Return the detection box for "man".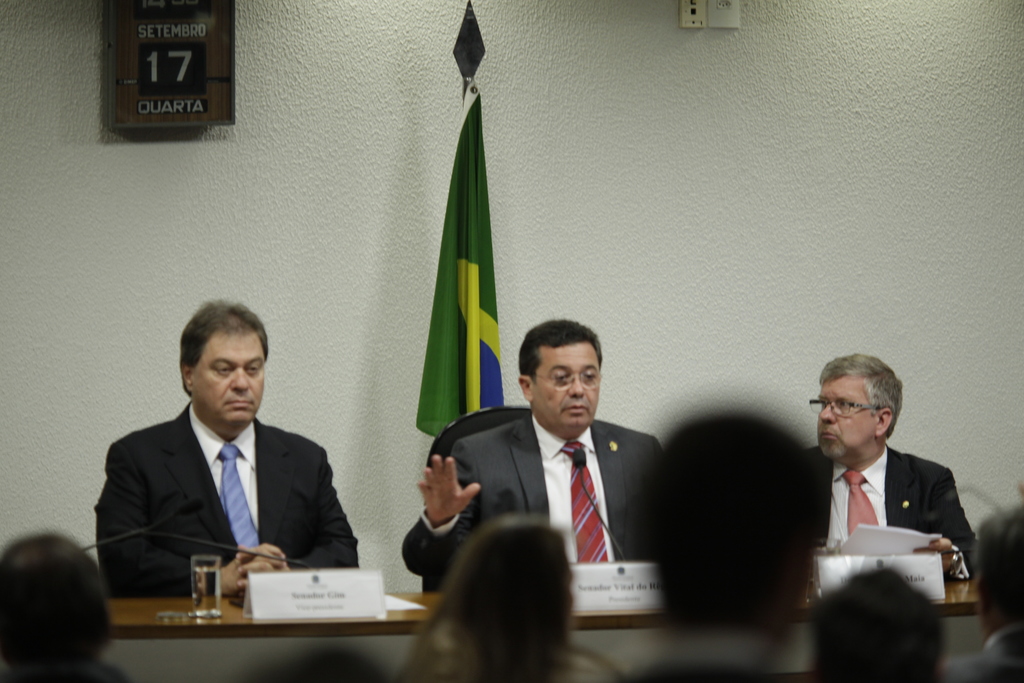
(left=786, top=365, right=985, bottom=616).
